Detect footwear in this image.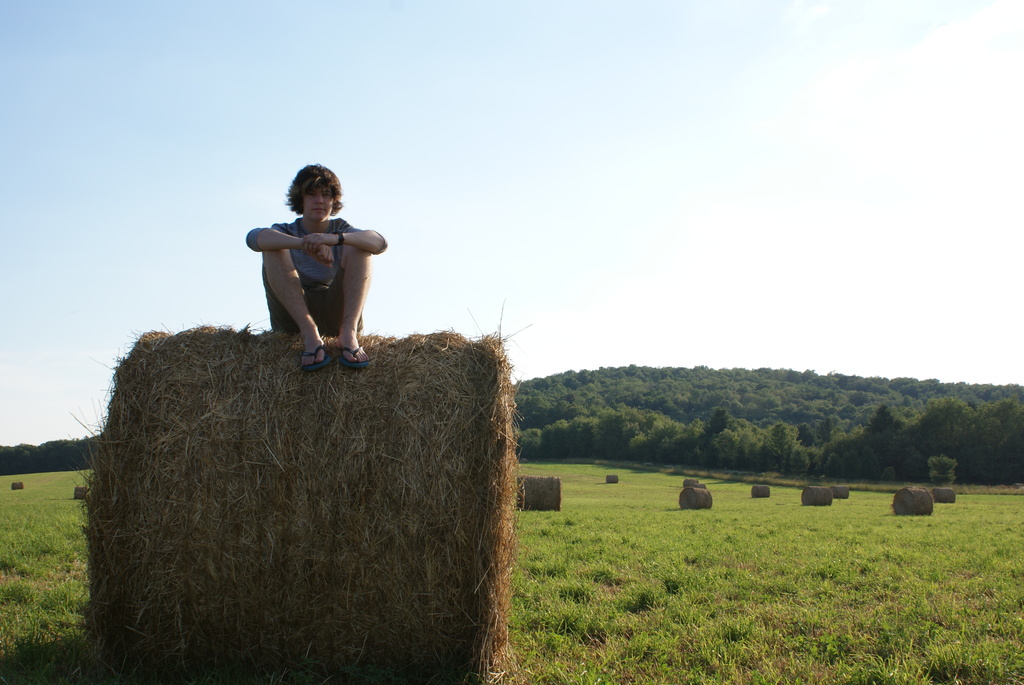
Detection: select_region(342, 347, 371, 370).
